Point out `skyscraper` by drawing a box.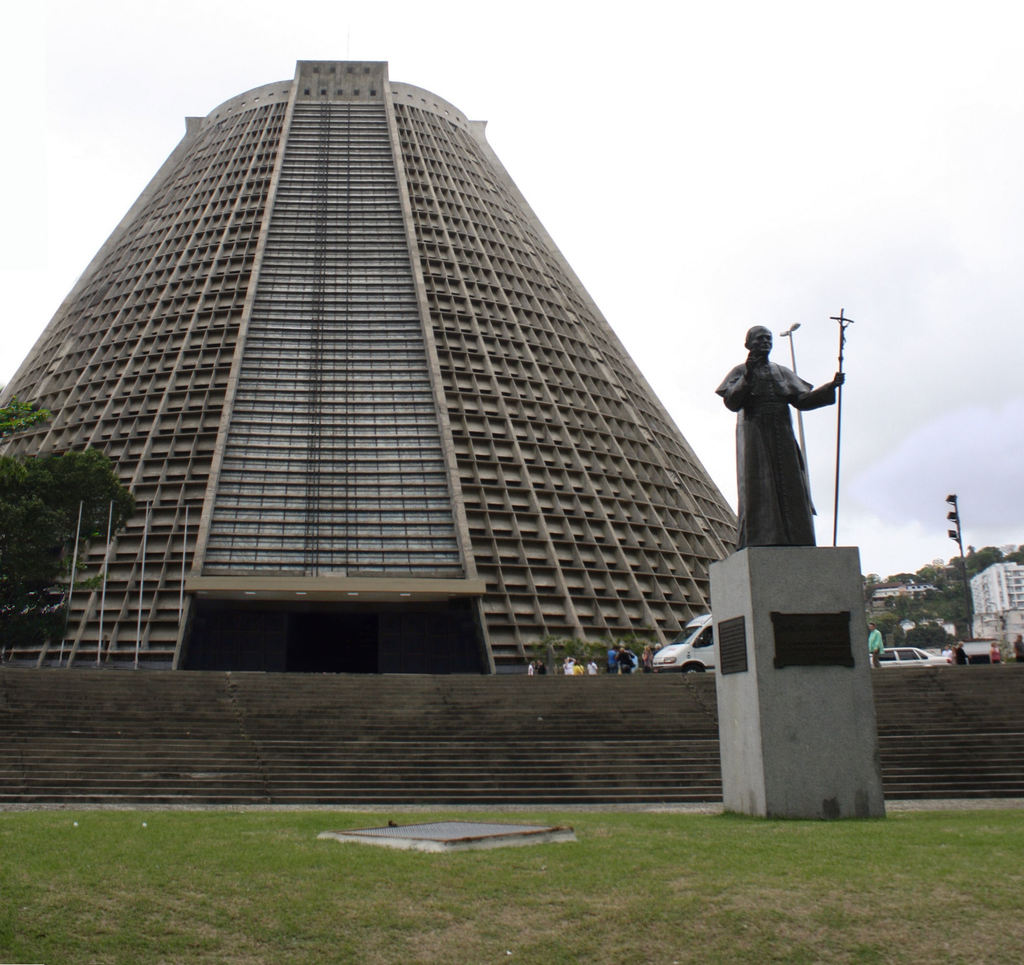
BBox(13, 55, 761, 721).
